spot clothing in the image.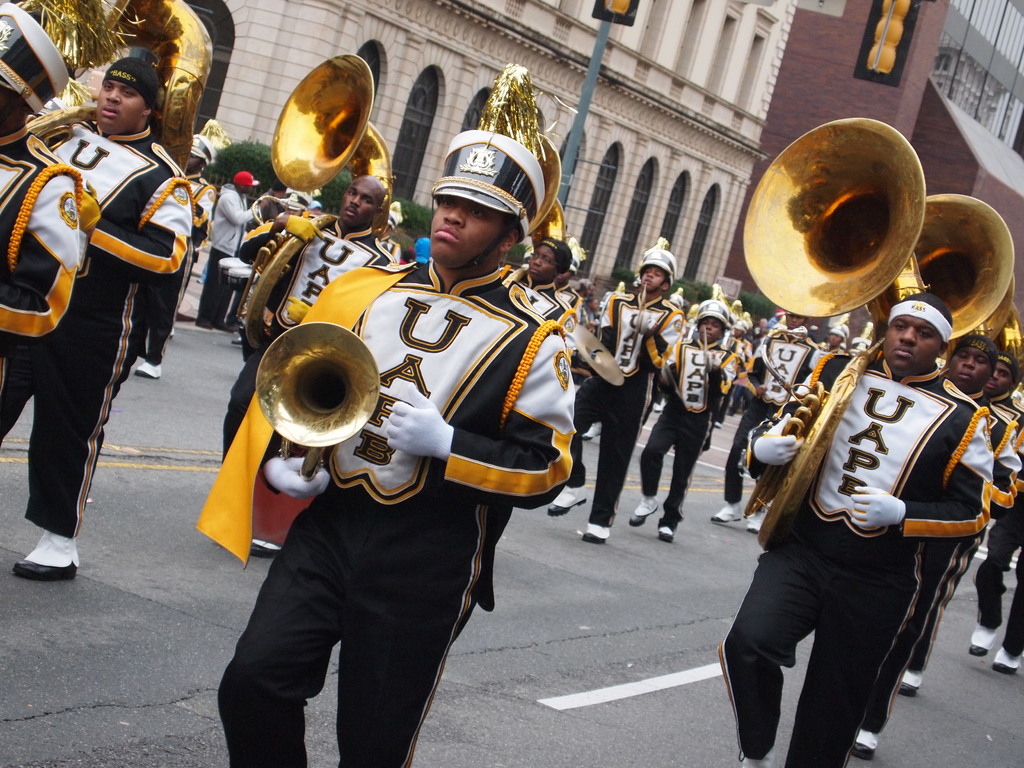
clothing found at Rect(195, 258, 580, 767).
